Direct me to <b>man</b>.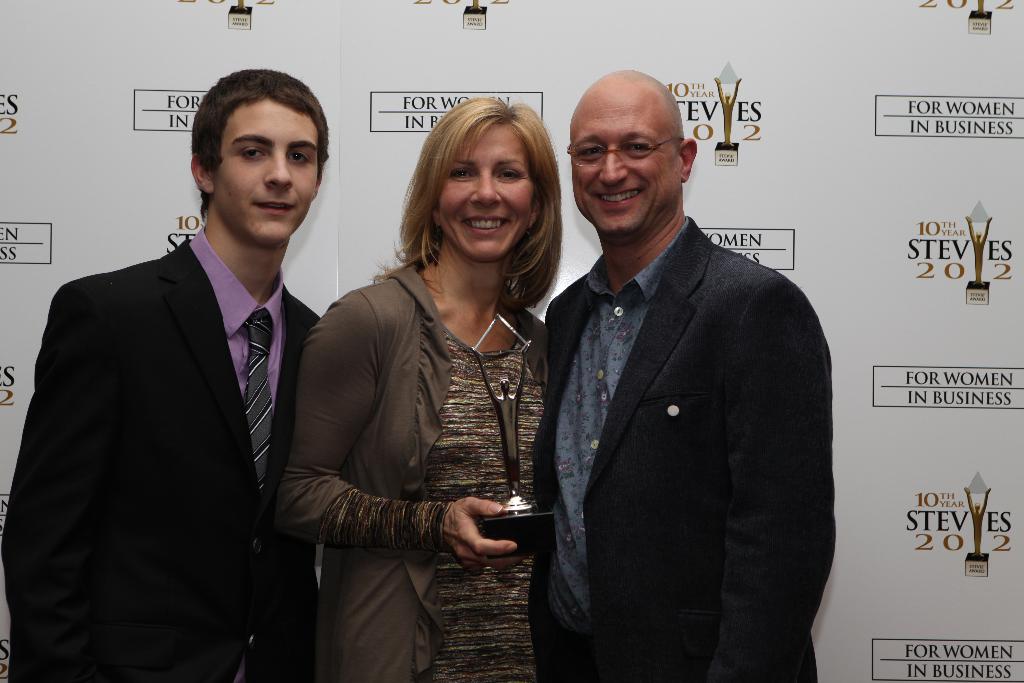
Direction: <box>0,65,330,682</box>.
